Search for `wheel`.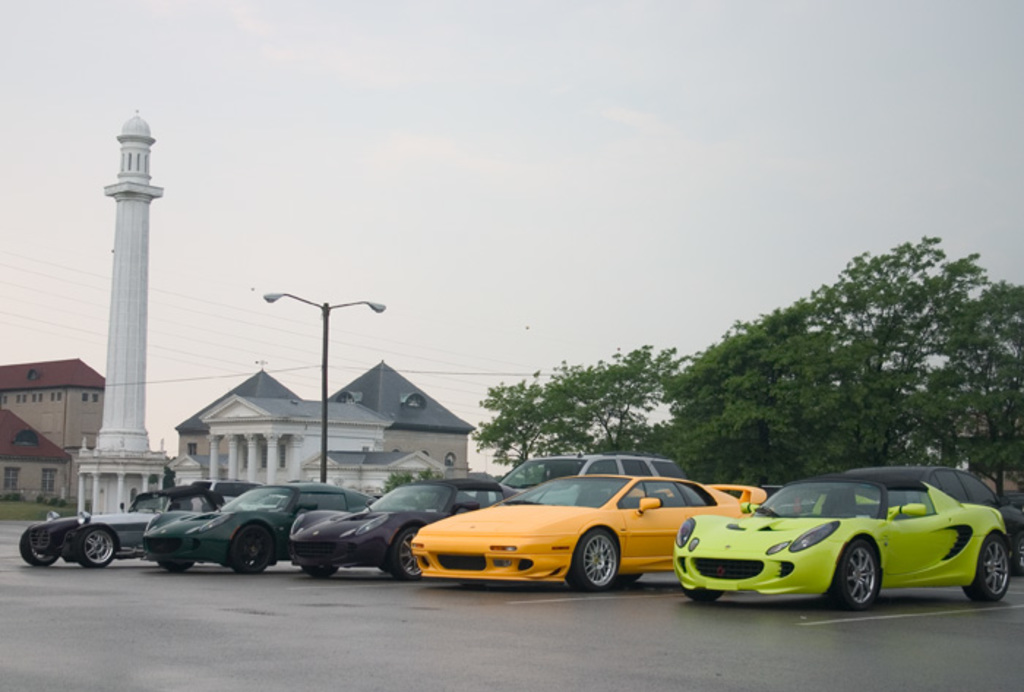
Found at bbox(391, 527, 423, 578).
